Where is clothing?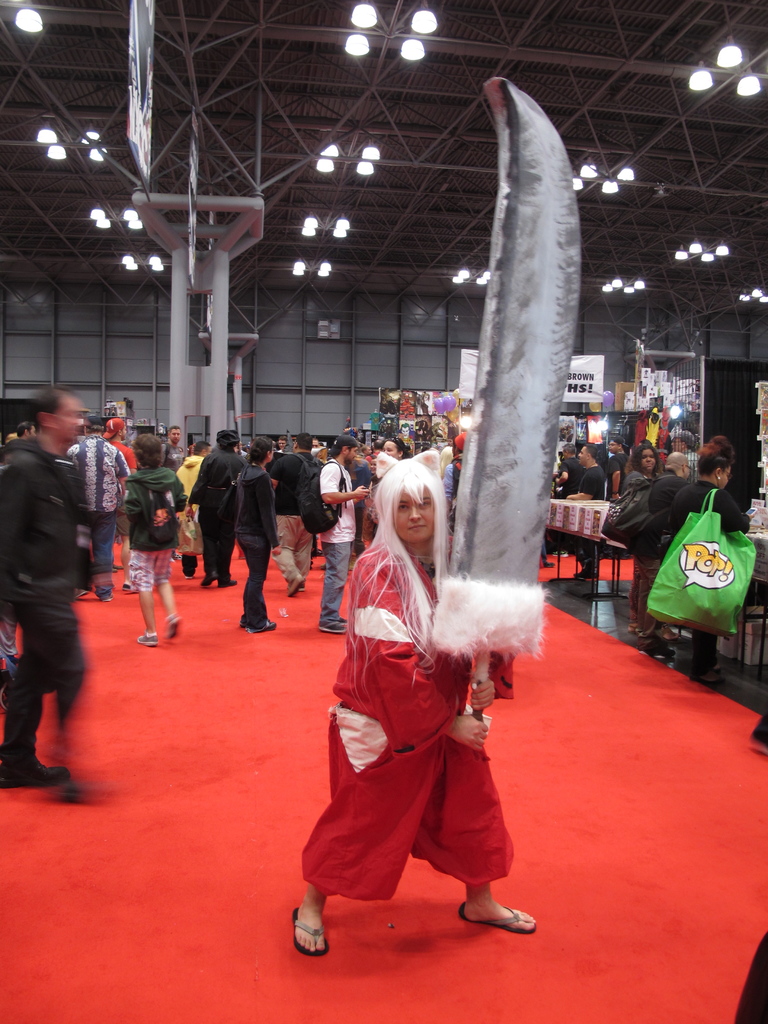
{"x1": 351, "y1": 449, "x2": 389, "y2": 550}.
